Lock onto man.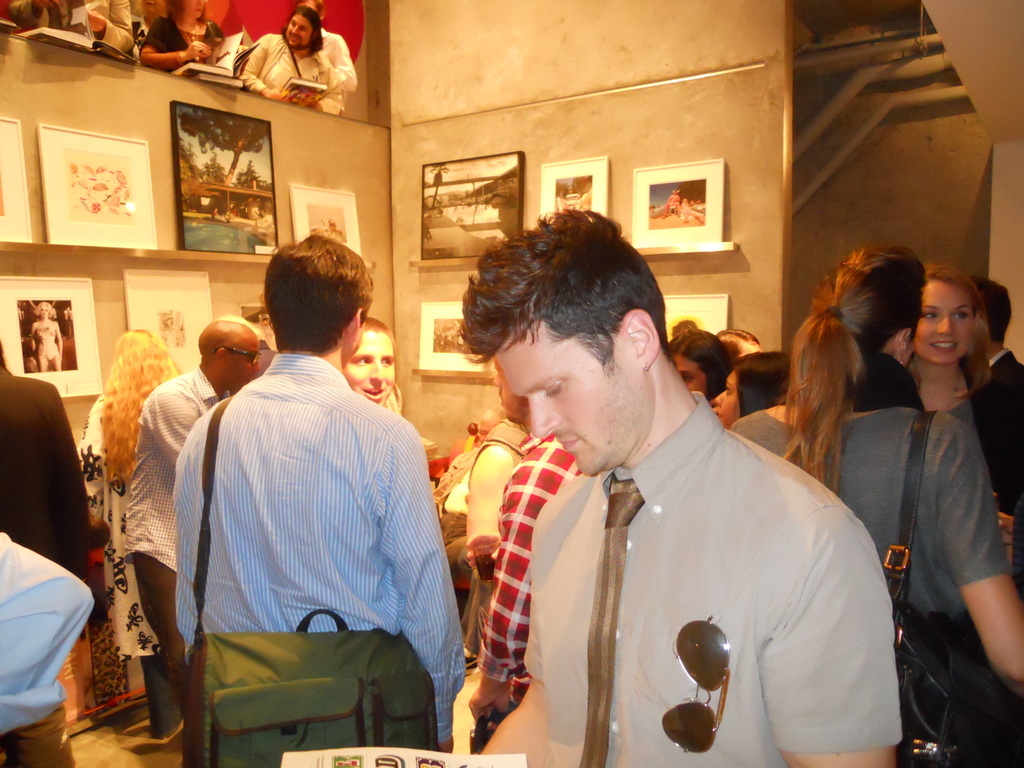
Locked: region(294, 0, 356, 118).
